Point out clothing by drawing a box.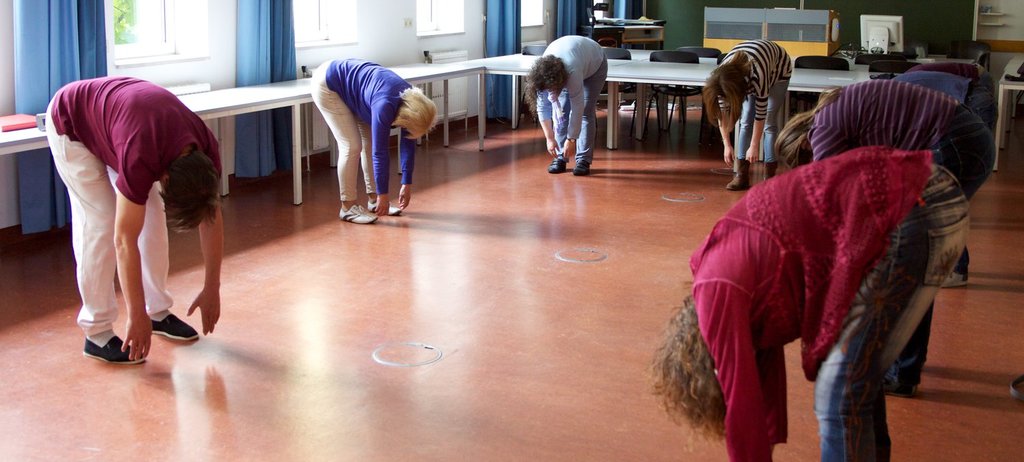
x1=805 y1=76 x2=989 y2=388.
